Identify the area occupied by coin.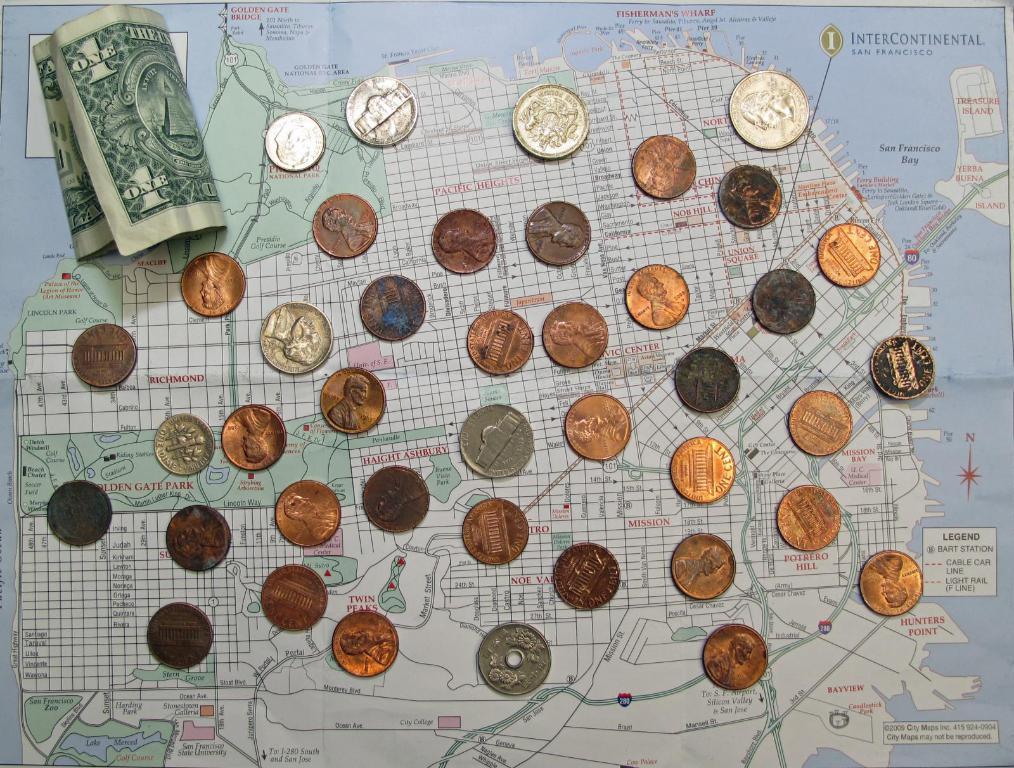
Area: x1=336, y1=72, x2=419, y2=146.
